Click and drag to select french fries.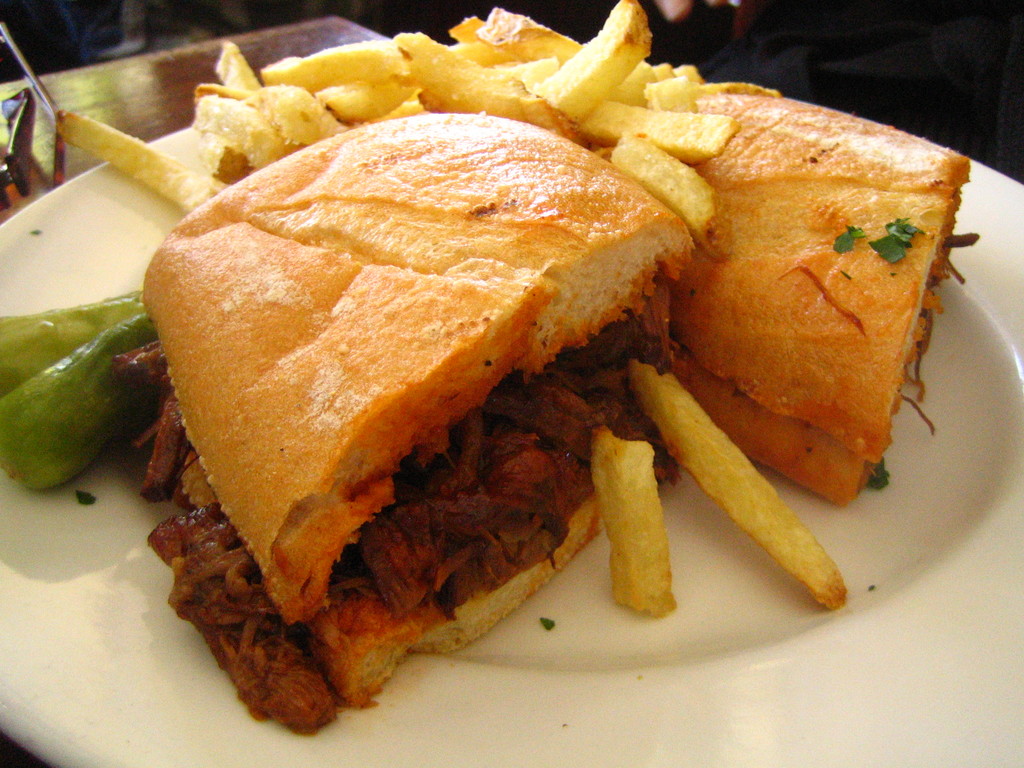
Selection: bbox=(404, 35, 575, 140).
